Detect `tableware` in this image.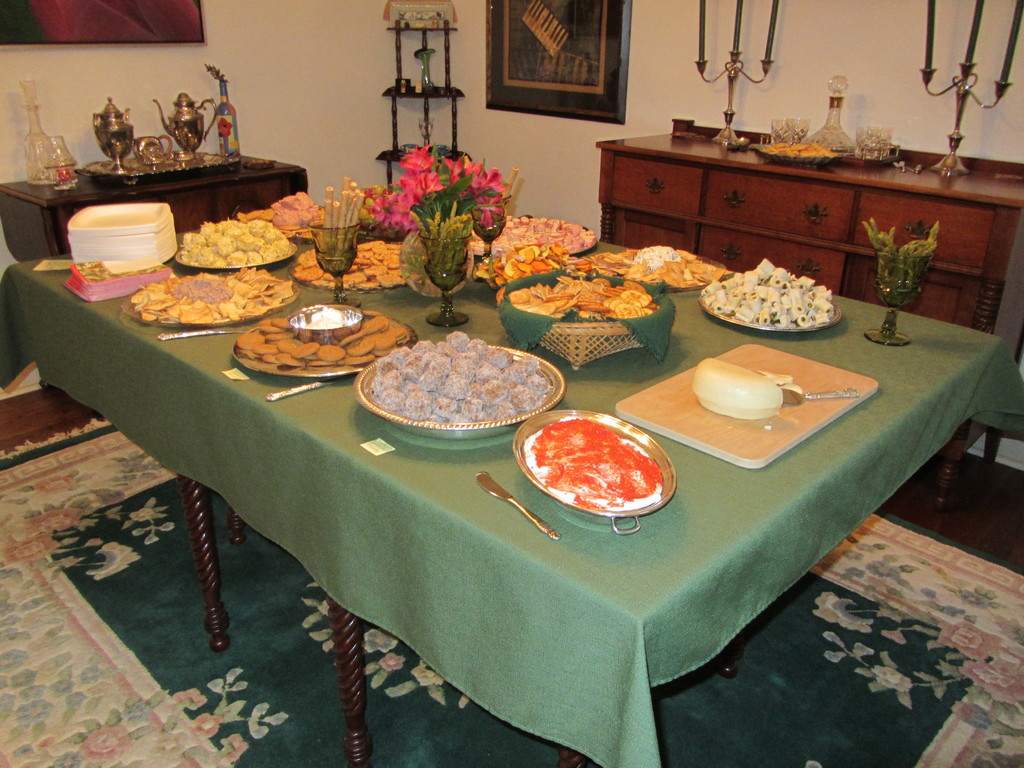
Detection: [x1=231, y1=309, x2=417, y2=377].
